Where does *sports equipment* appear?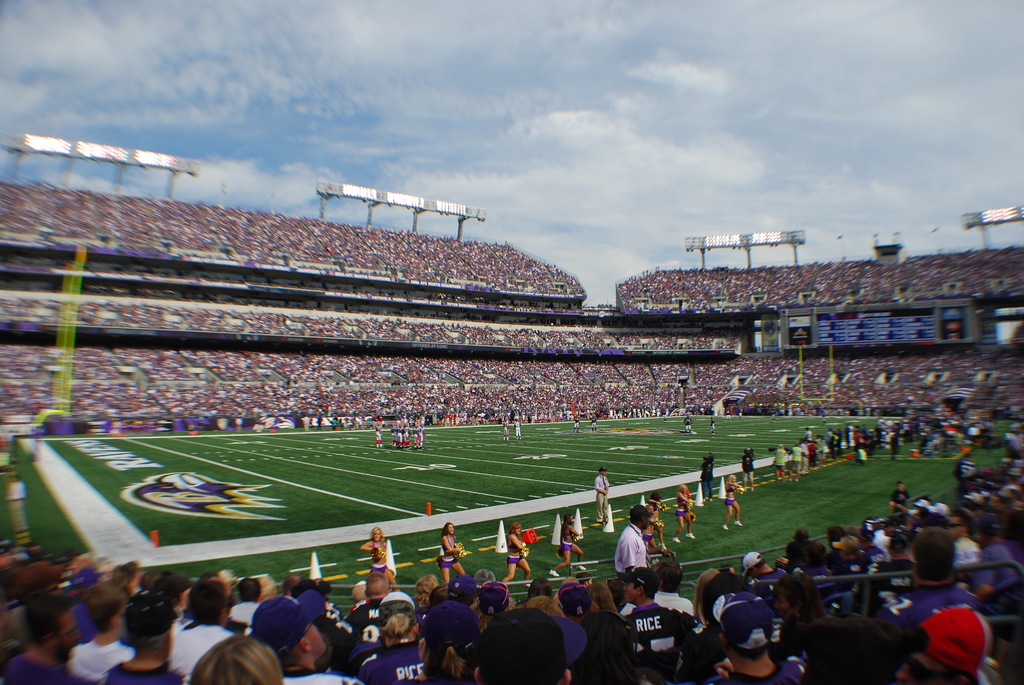
Appears at <box>628,602,697,684</box>.
